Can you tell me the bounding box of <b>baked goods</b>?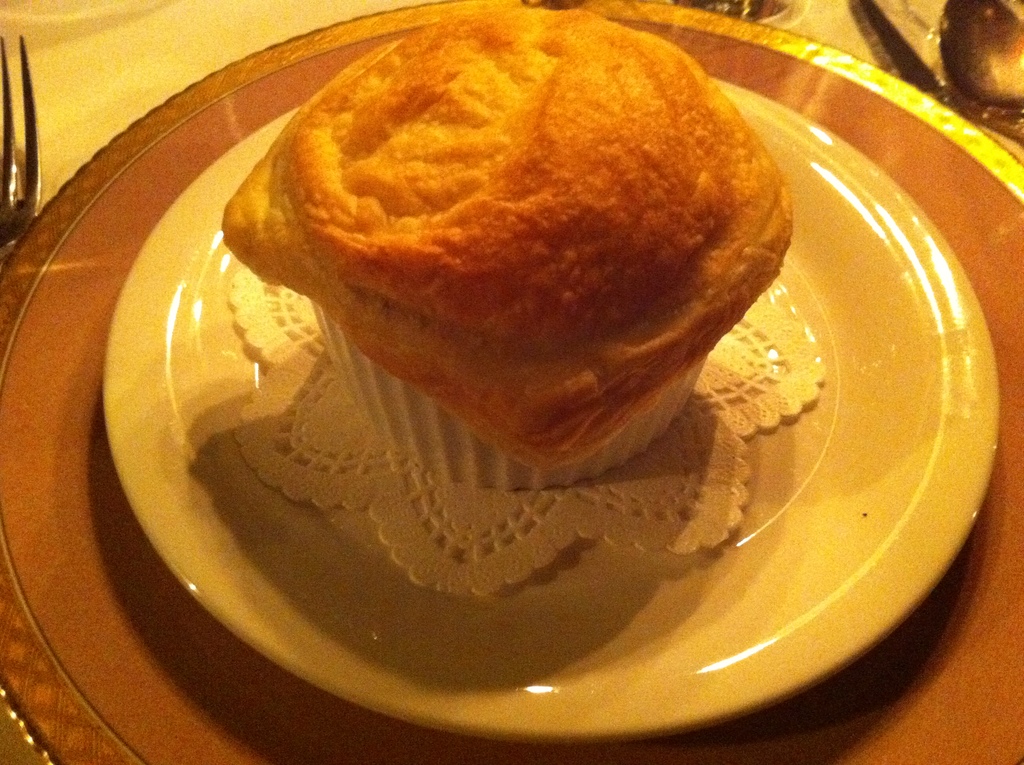
select_region(233, 12, 778, 481).
